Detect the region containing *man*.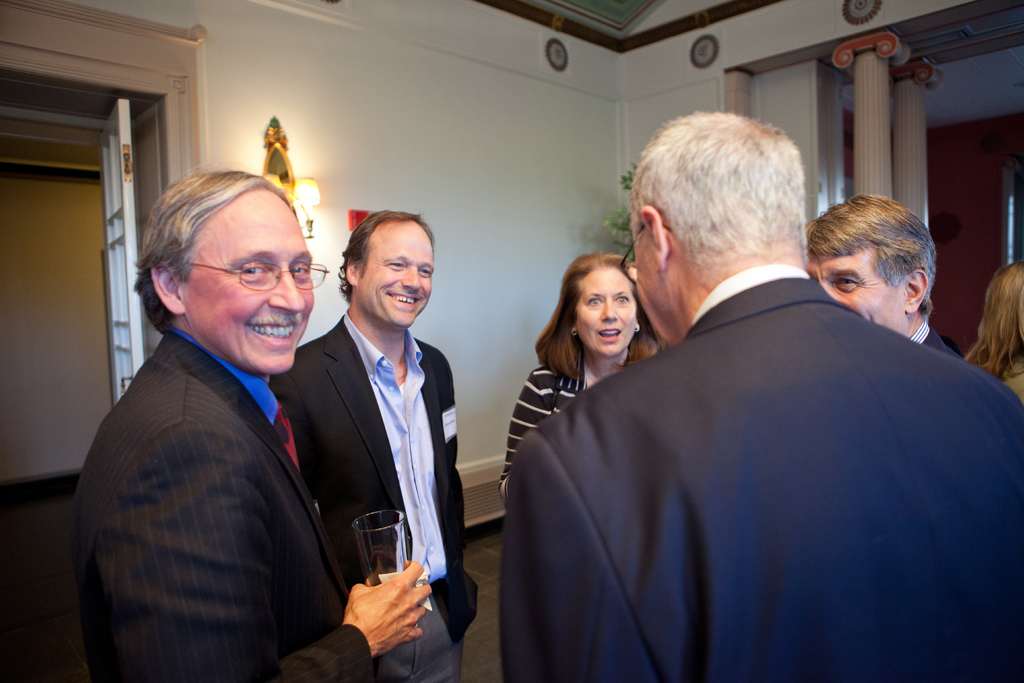
<region>79, 170, 435, 681</region>.
